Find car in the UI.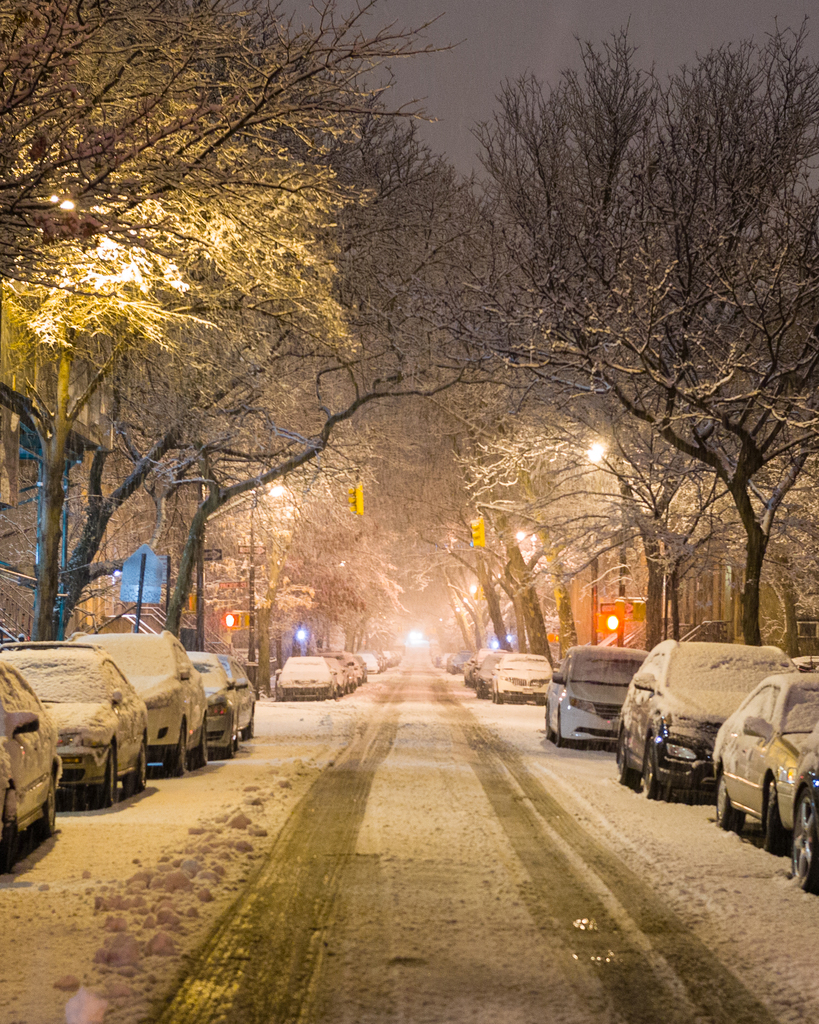
UI element at [x1=76, y1=632, x2=206, y2=777].
